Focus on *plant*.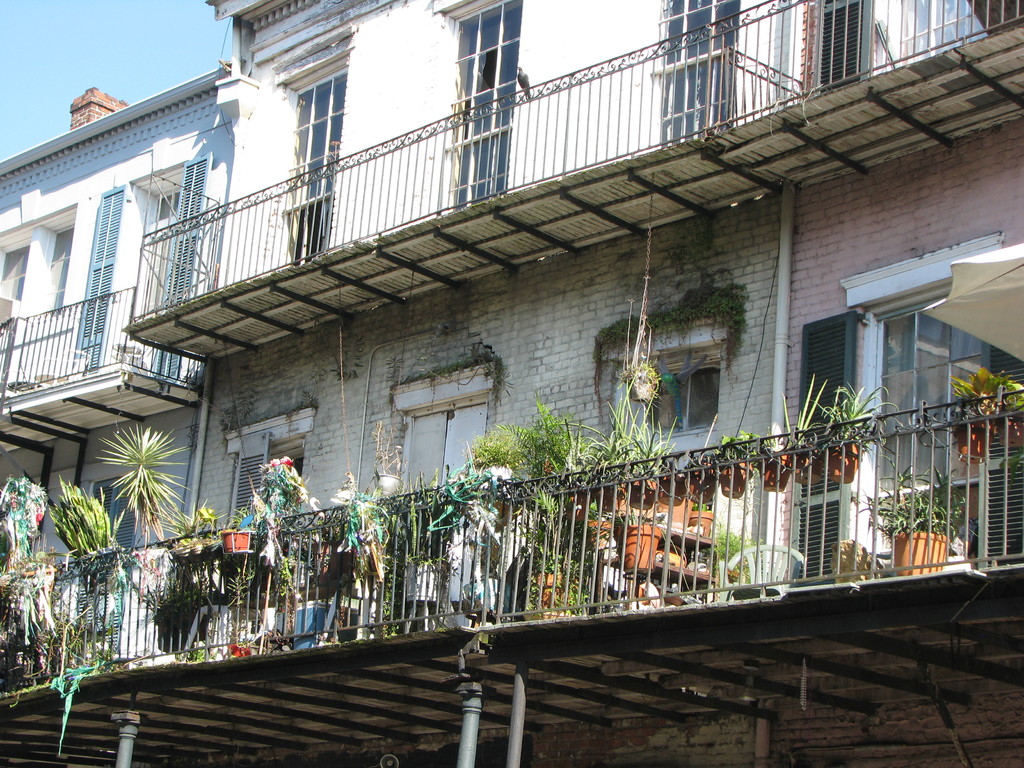
Focused at bbox=(689, 439, 715, 472).
